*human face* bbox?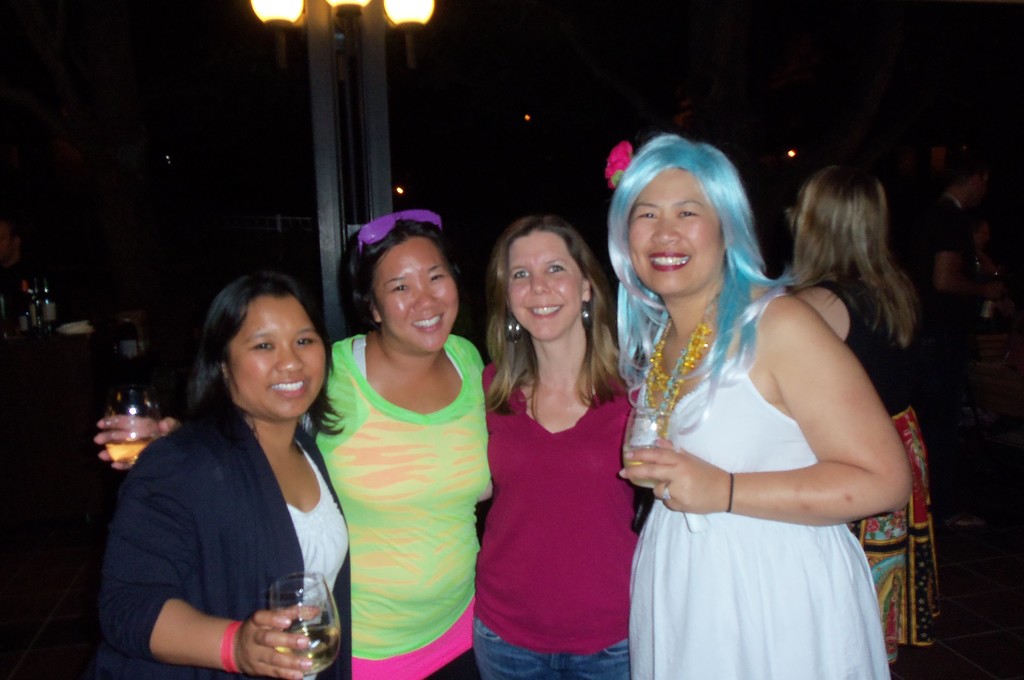
(left=506, top=234, right=581, bottom=342)
